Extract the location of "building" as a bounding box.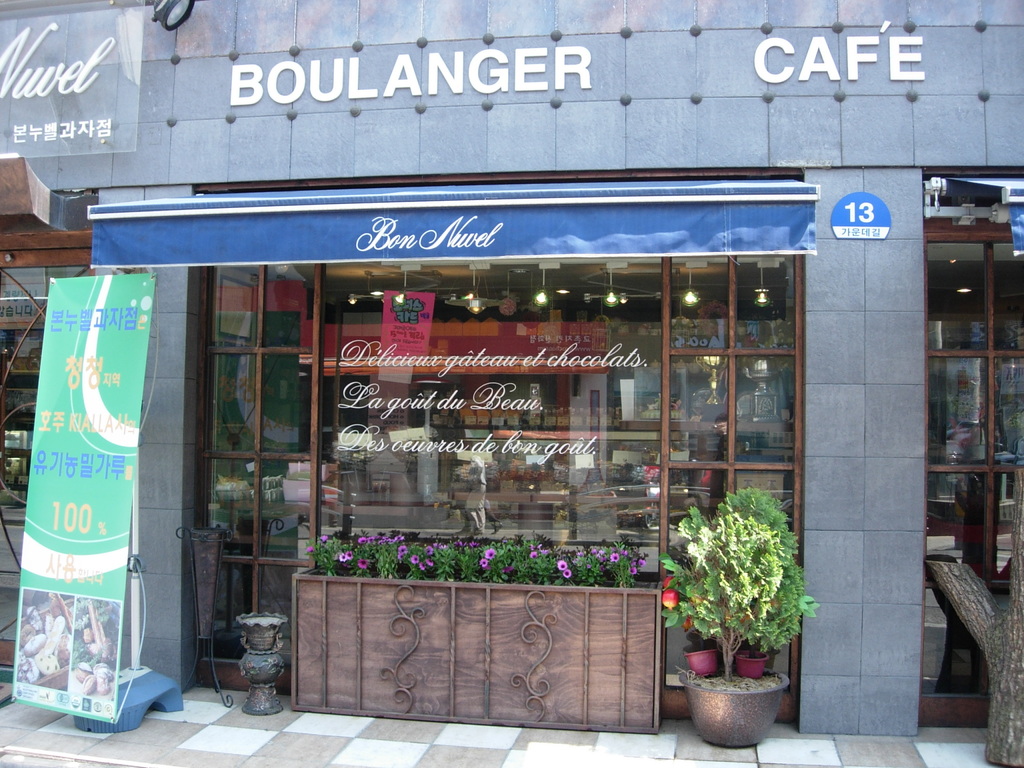
box=[0, 0, 1023, 742].
